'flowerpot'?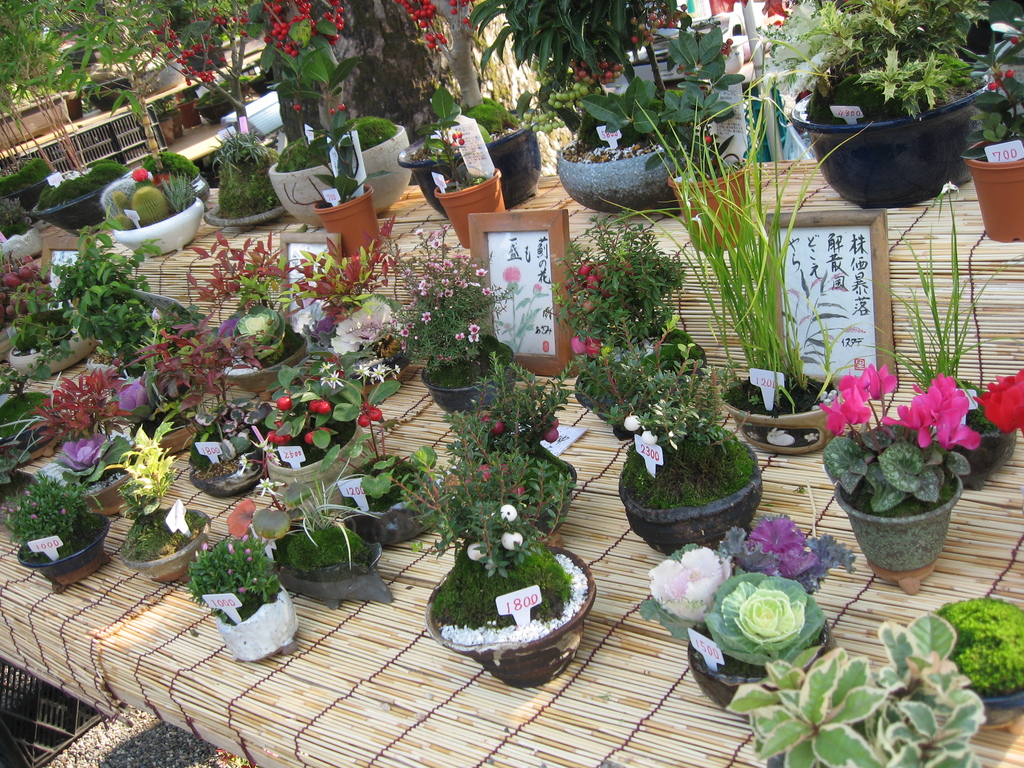
rect(33, 190, 107, 230)
